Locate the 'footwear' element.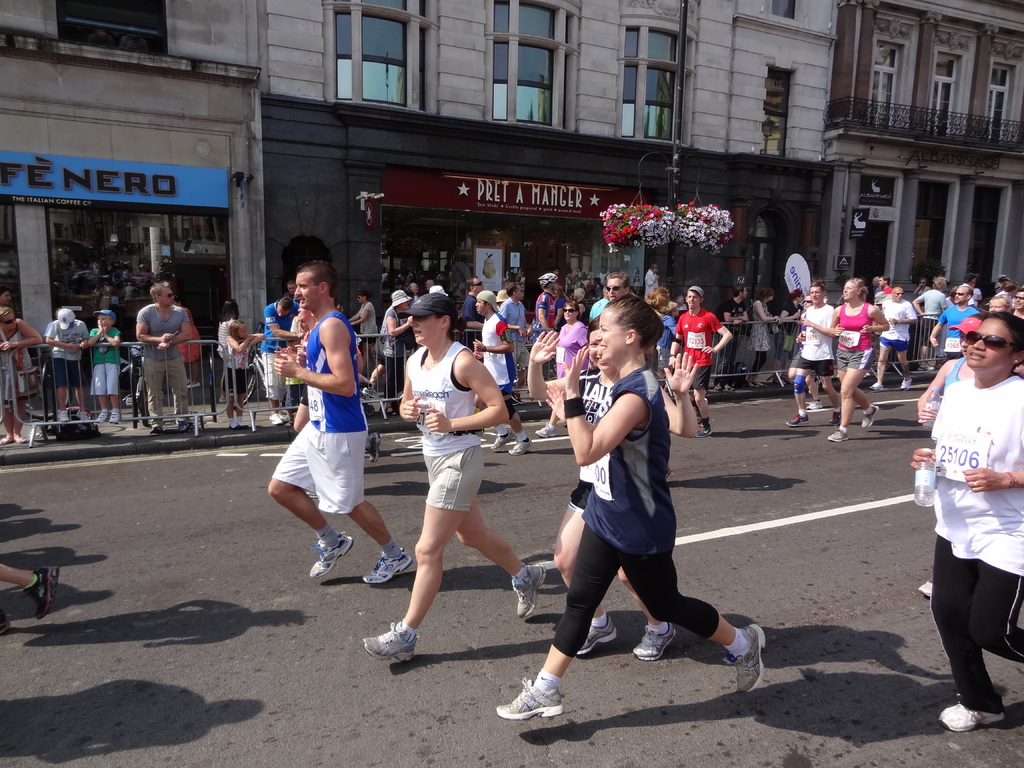
Element bbox: 150/426/164/438.
